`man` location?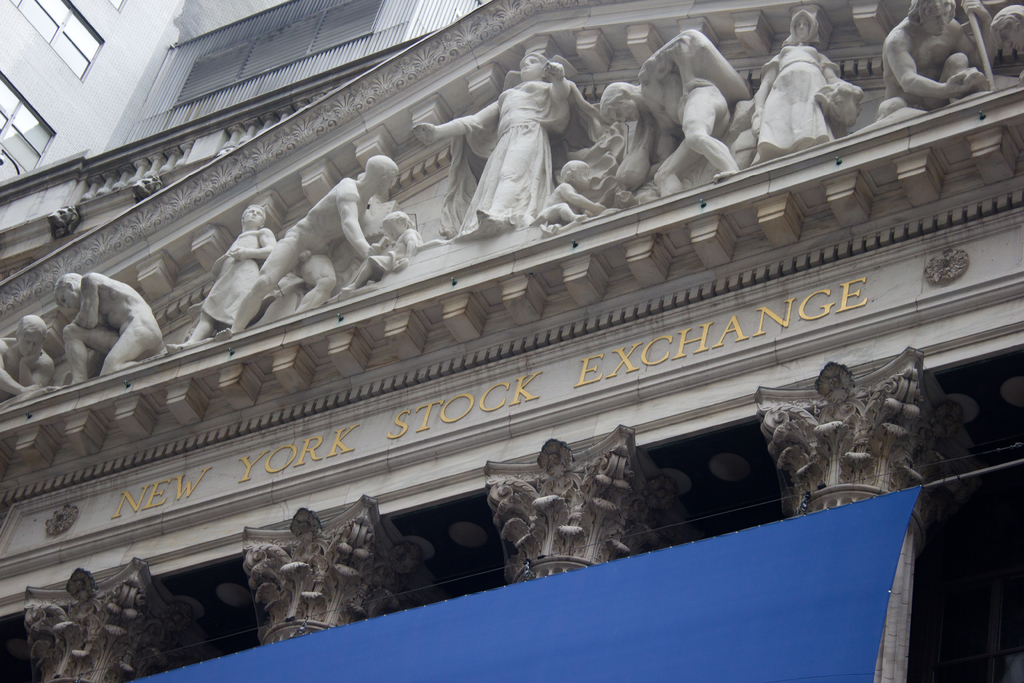
Rect(593, 26, 745, 198)
